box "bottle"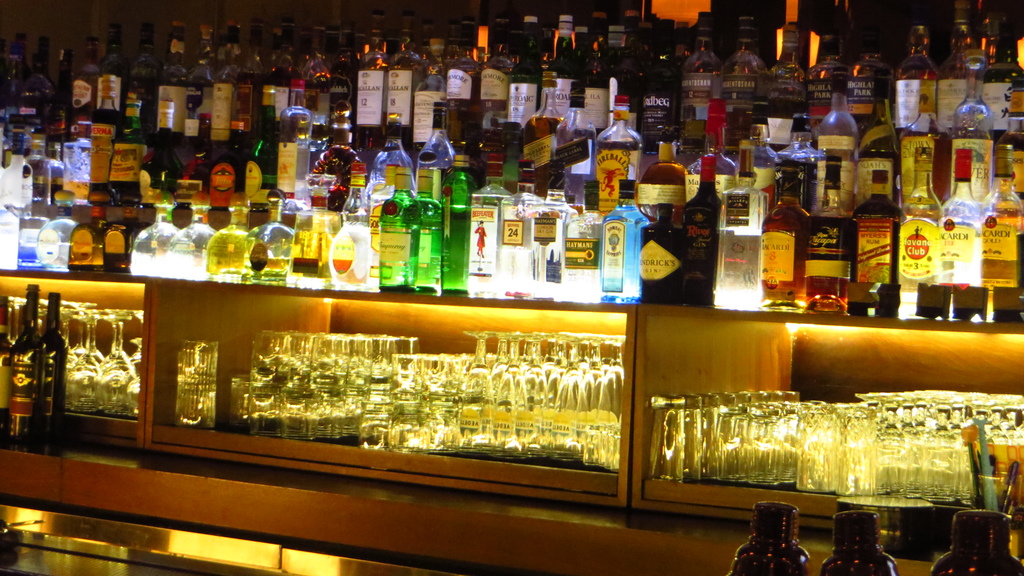
[x1=859, y1=74, x2=920, y2=170]
